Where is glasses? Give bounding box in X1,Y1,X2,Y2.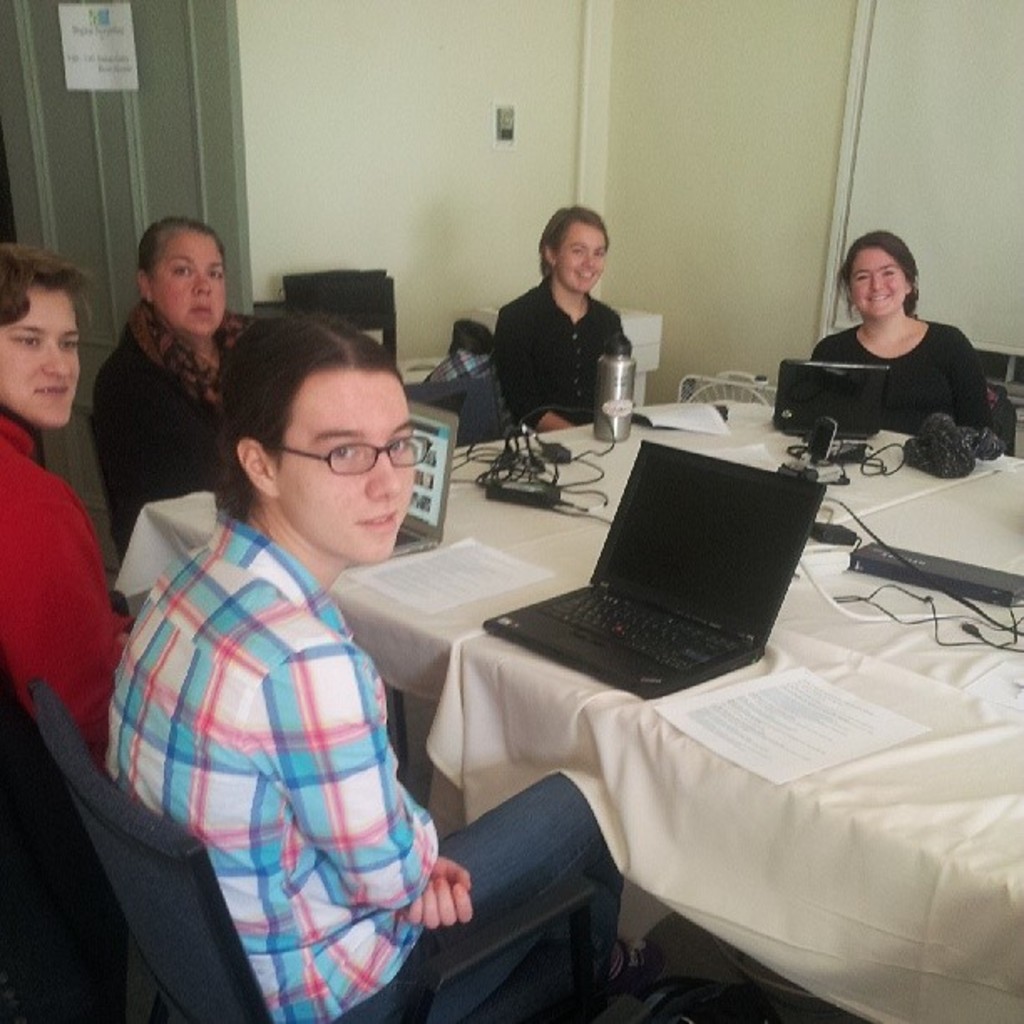
249,435,437,489.
